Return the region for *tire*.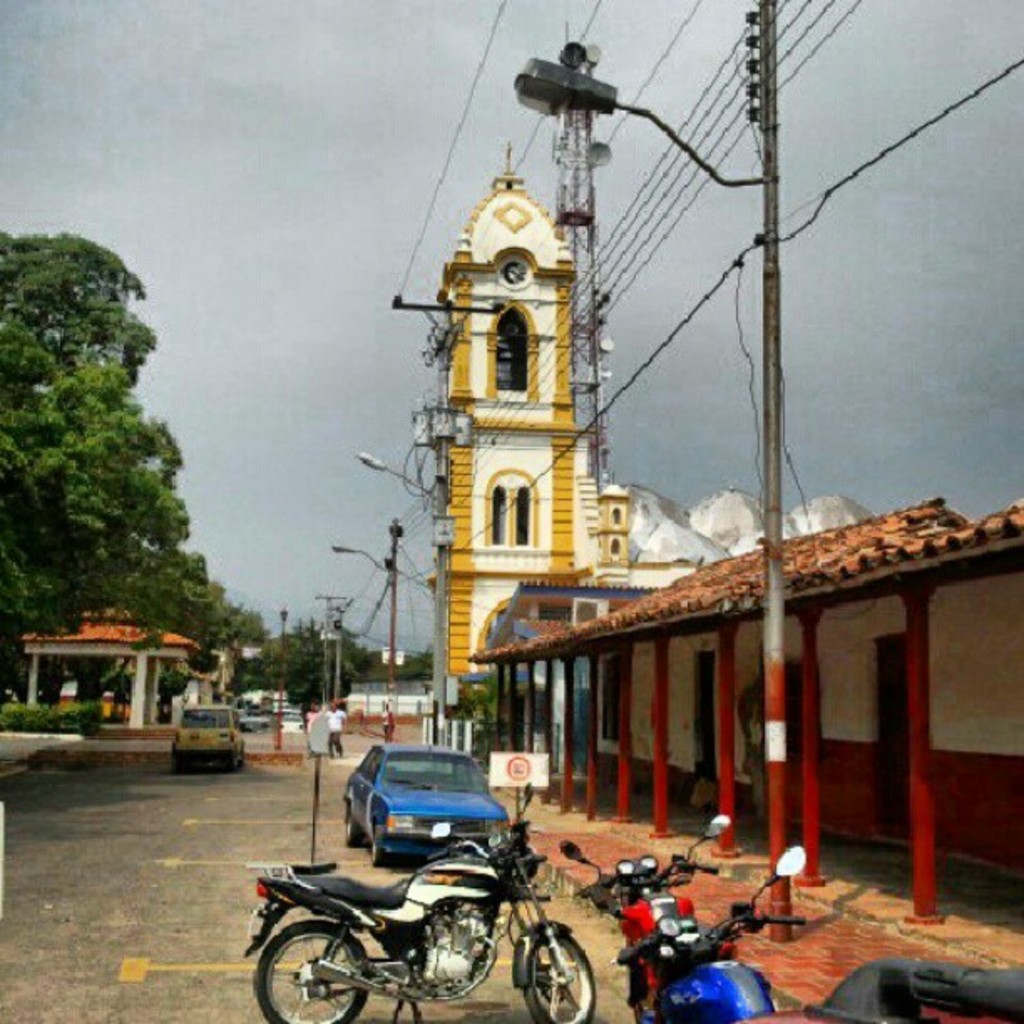
169 753 184 768.
